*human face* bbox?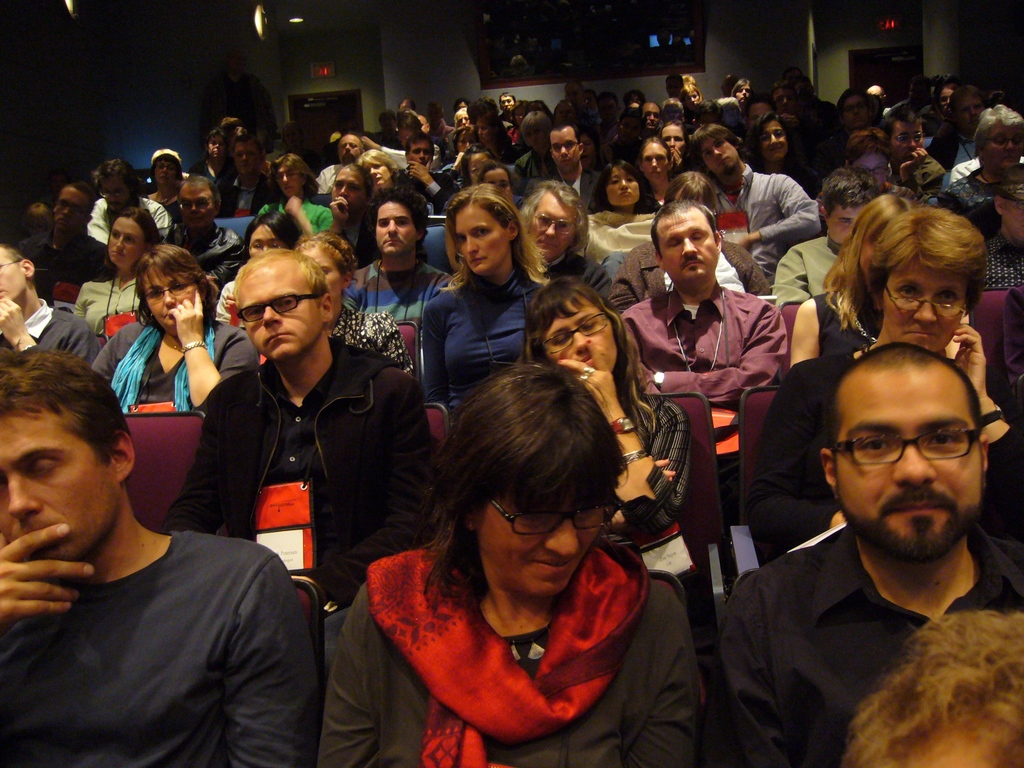
region(876, 261, 964, 355)
